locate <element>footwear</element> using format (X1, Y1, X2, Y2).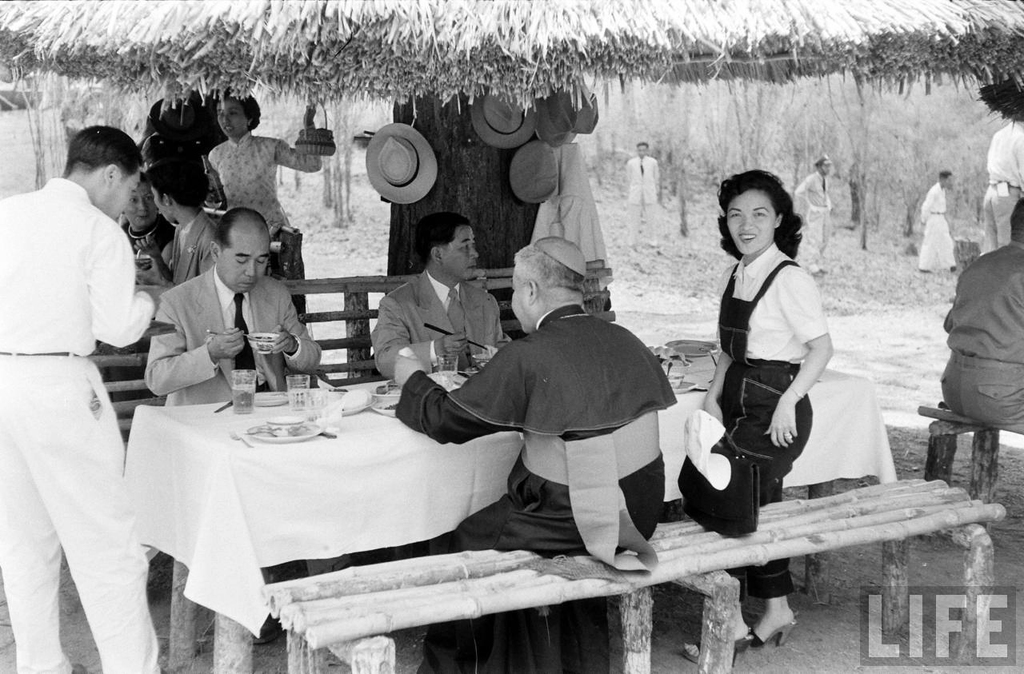
(681, 641, 736, 662).
